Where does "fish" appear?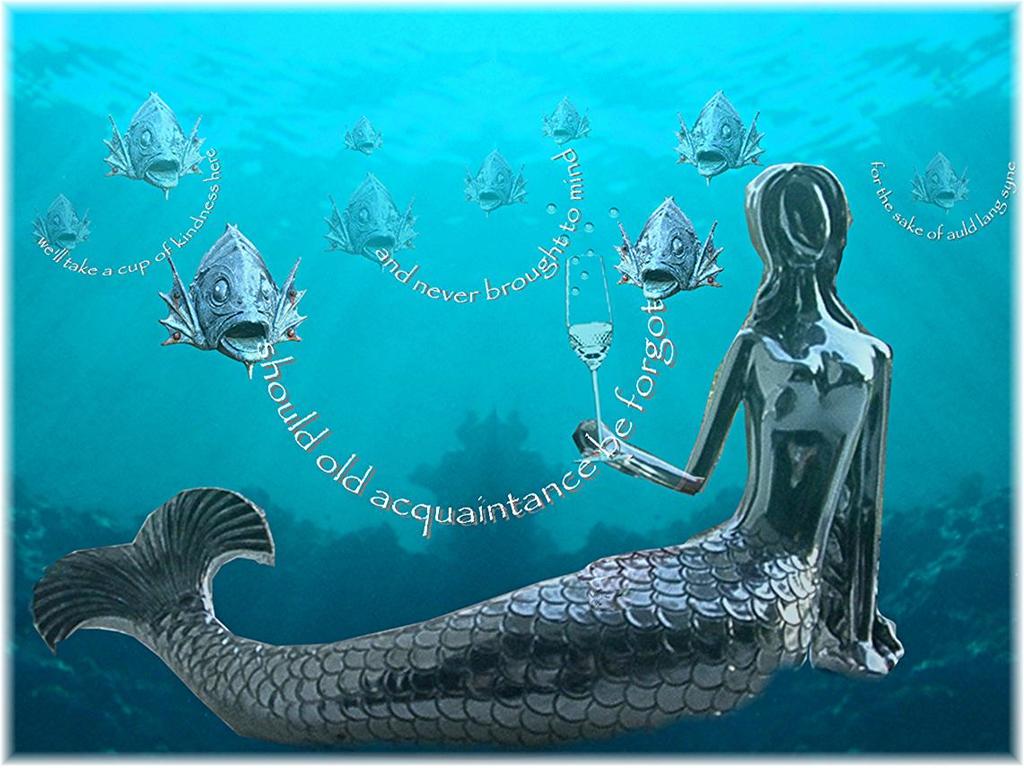
Appears at 159 214 309 363.
